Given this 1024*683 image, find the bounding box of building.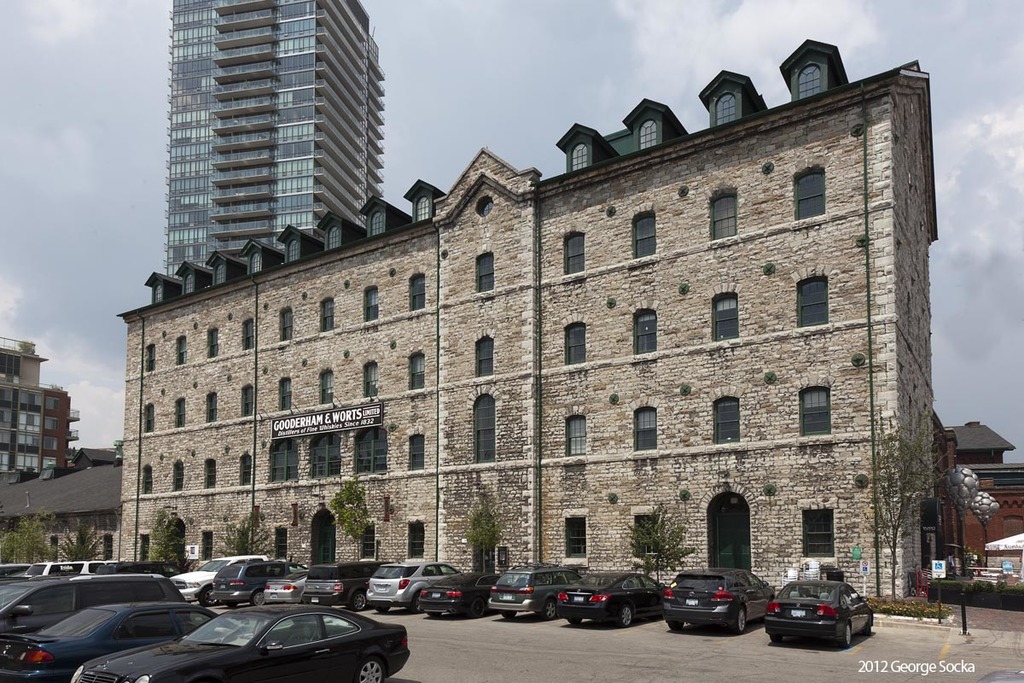
BBox(0, 336, 88, 493).
